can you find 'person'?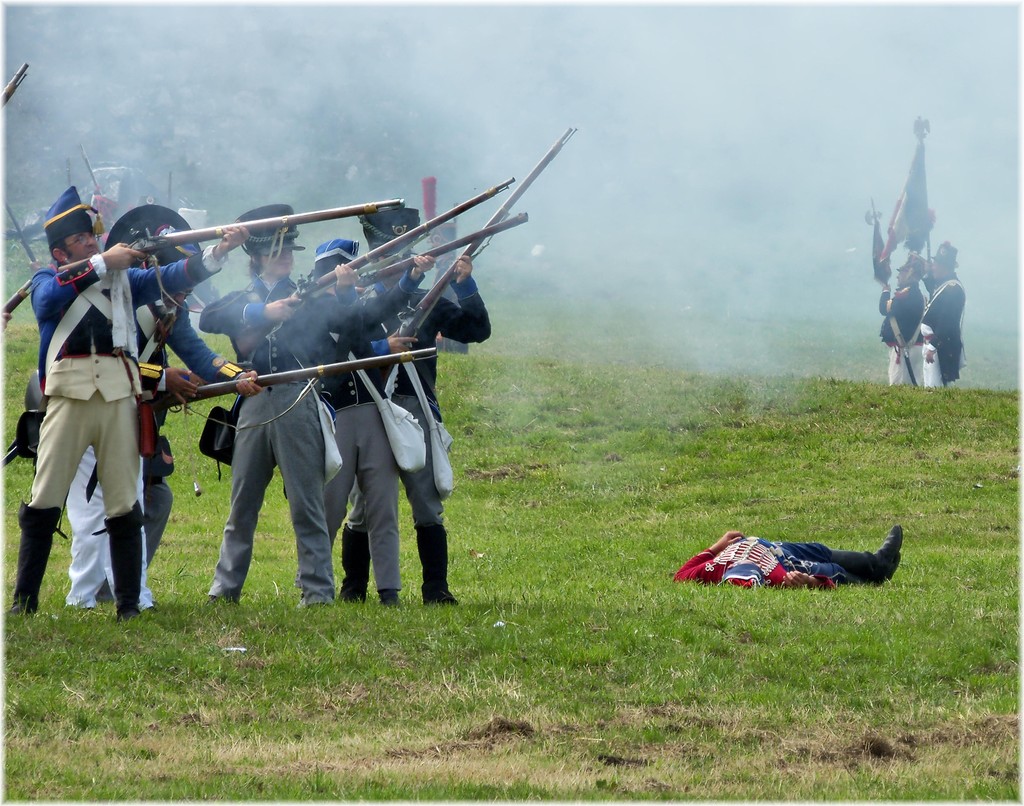
Yes, bounding box: crop(880, 257, 928, 385).
